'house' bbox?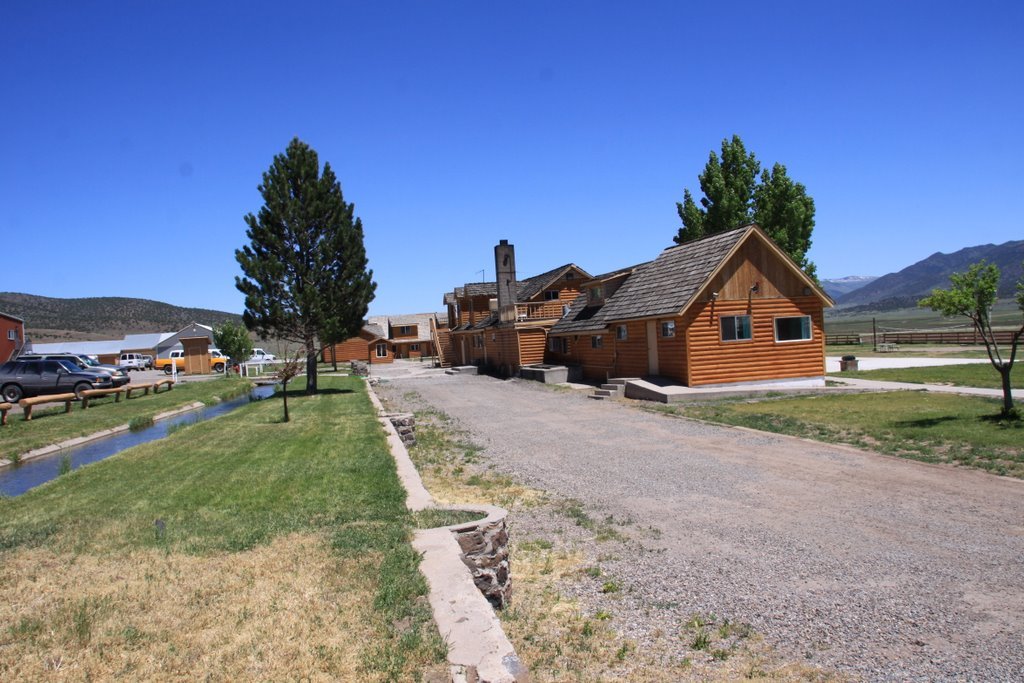
23/318/174/392
